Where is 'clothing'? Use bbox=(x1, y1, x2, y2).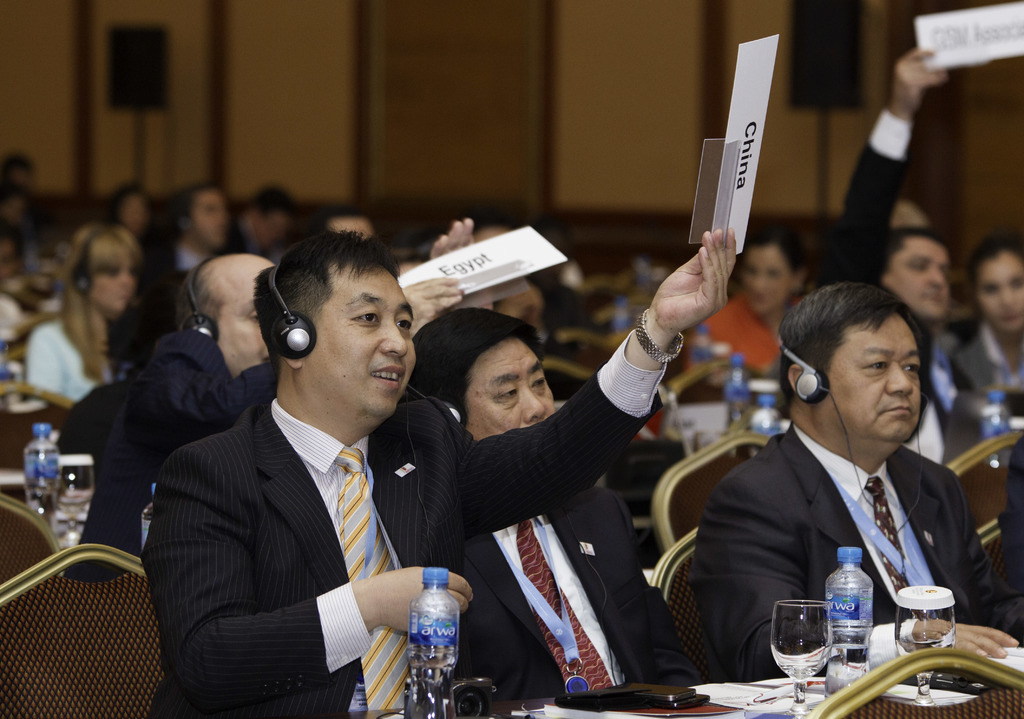
bbox=(677, 337, 991, 683).
